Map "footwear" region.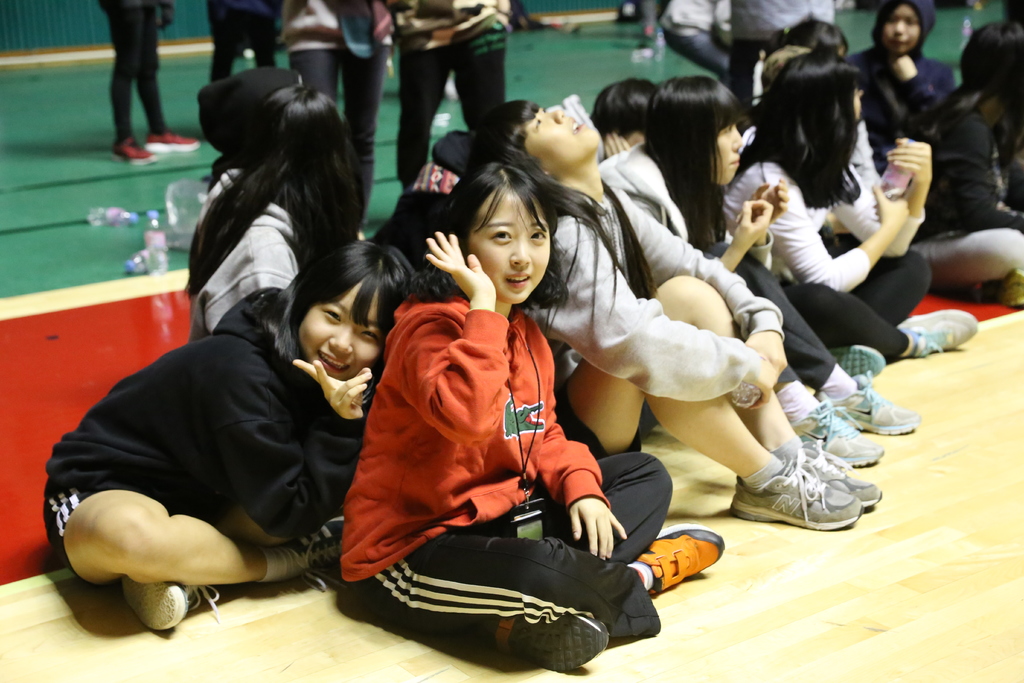
Mapped to [x1=637, y1=521, x2=726, y2=598].
